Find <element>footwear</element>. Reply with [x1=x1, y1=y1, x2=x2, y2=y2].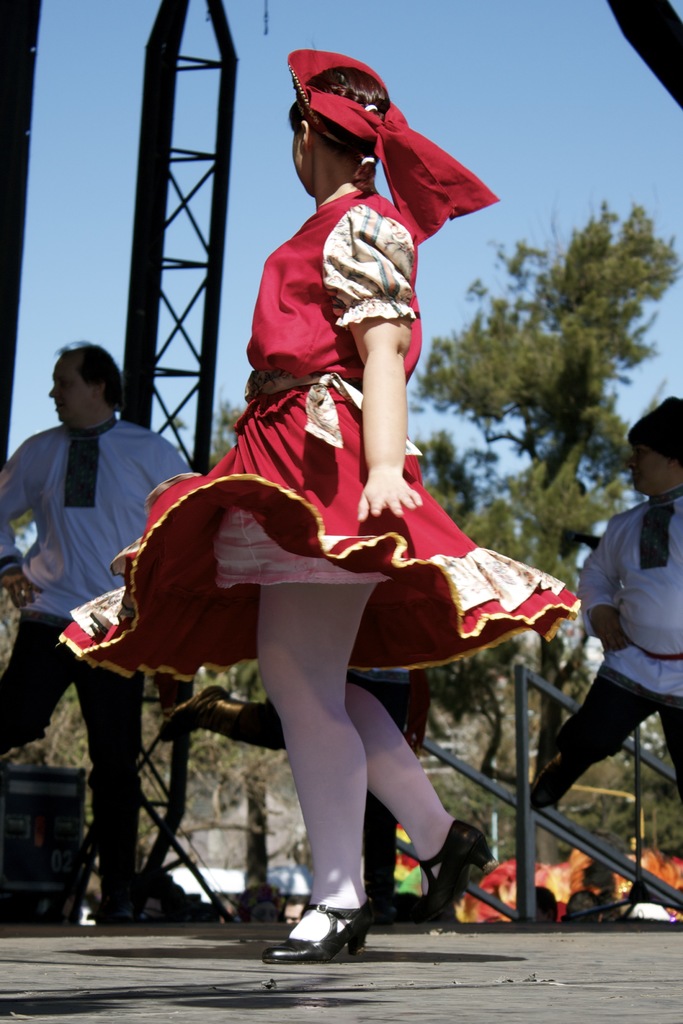
[x1=274, y1=902, x2=369, y2=963].
